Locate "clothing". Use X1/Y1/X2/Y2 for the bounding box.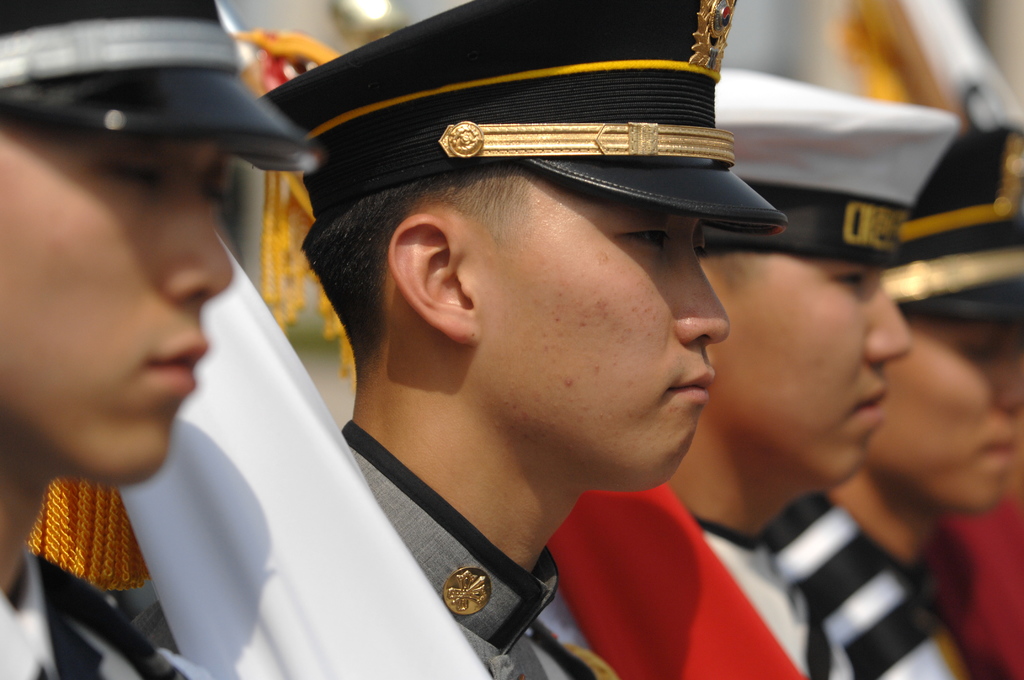
577/533/847/679.
